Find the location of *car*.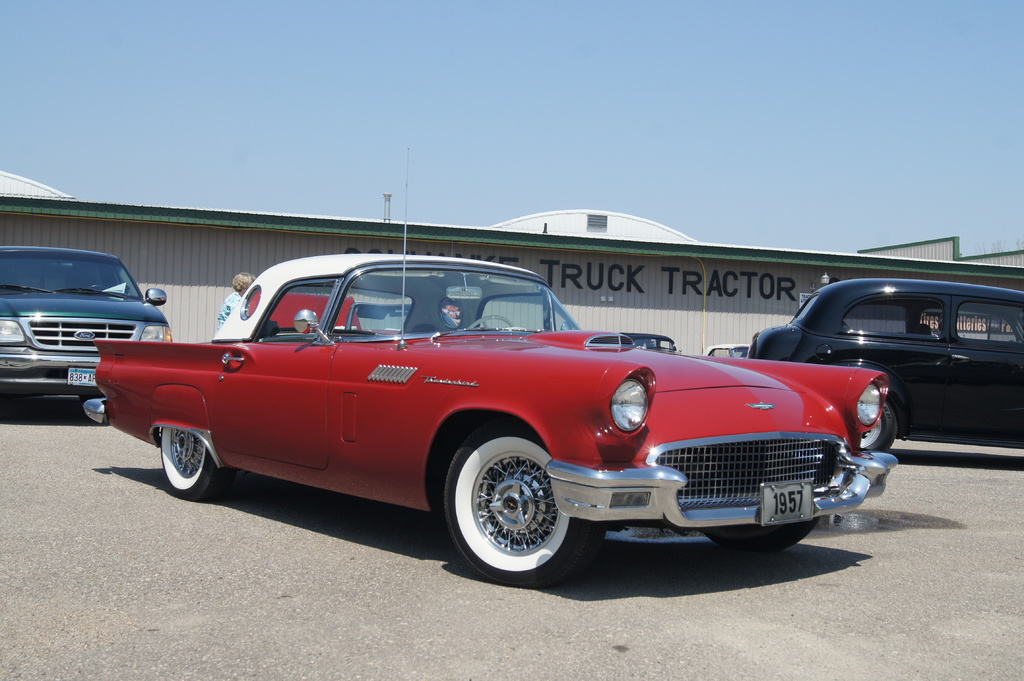
Location: [98,265,931,578].
